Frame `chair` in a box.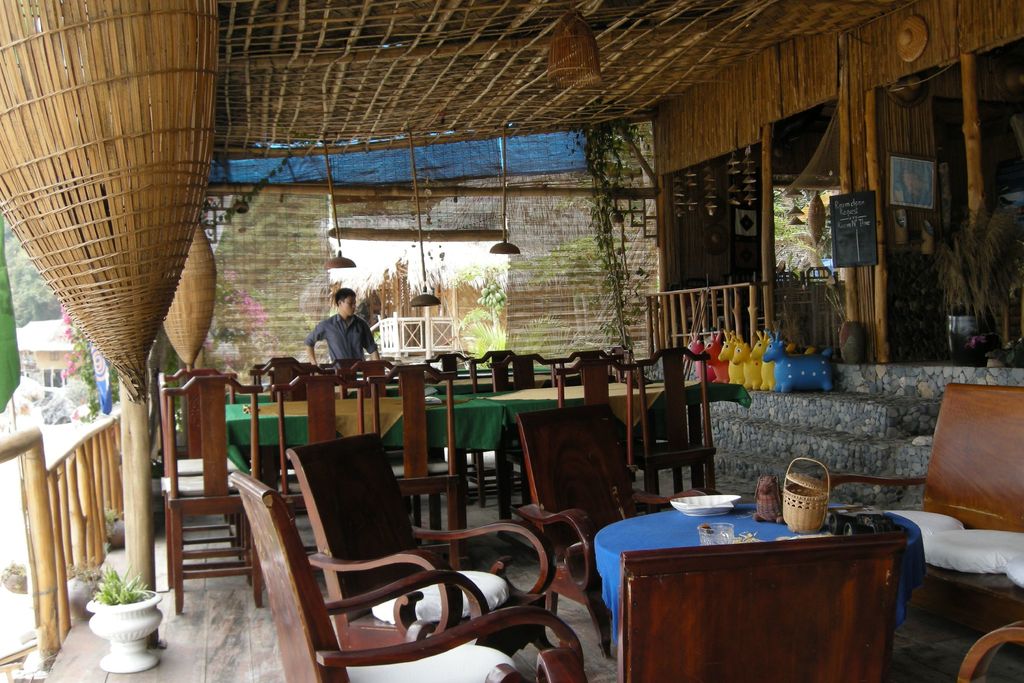
[left=629, top=345, right=717, bottom=518].
